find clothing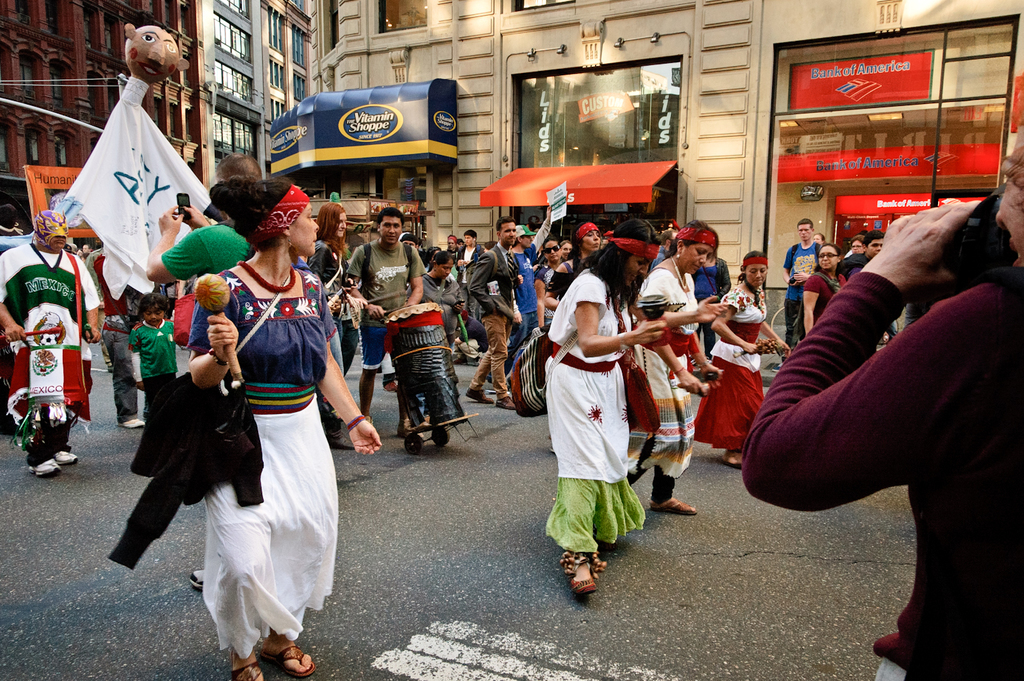
<bbox>631, 262, 711, 492</bbox>
